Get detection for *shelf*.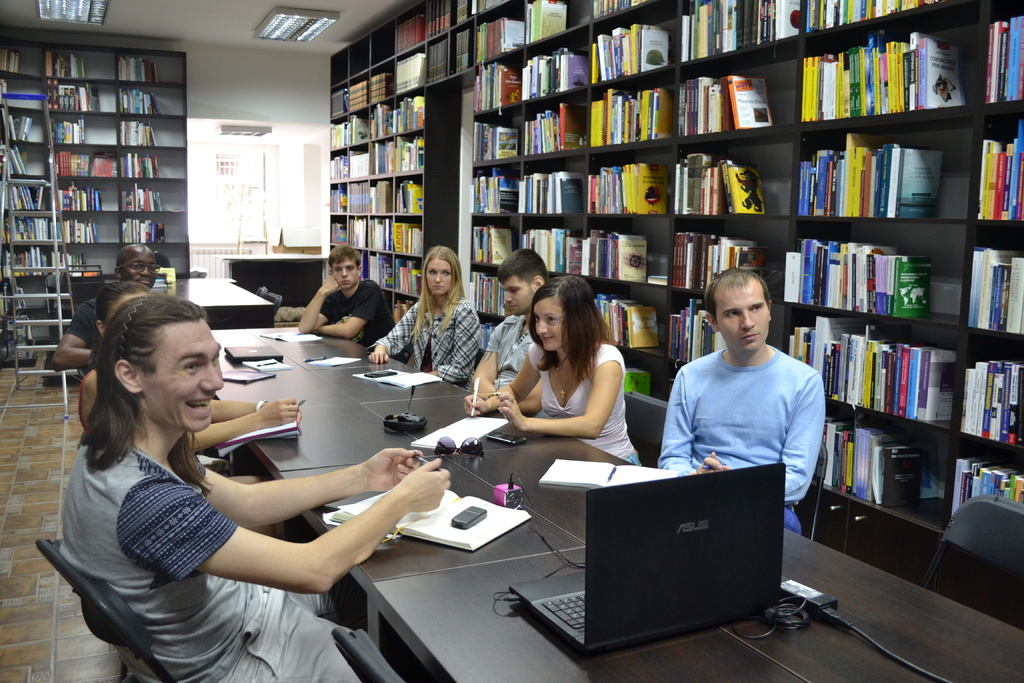
Detection: [x1=969, y1=108, x2=1023, y2=225].
